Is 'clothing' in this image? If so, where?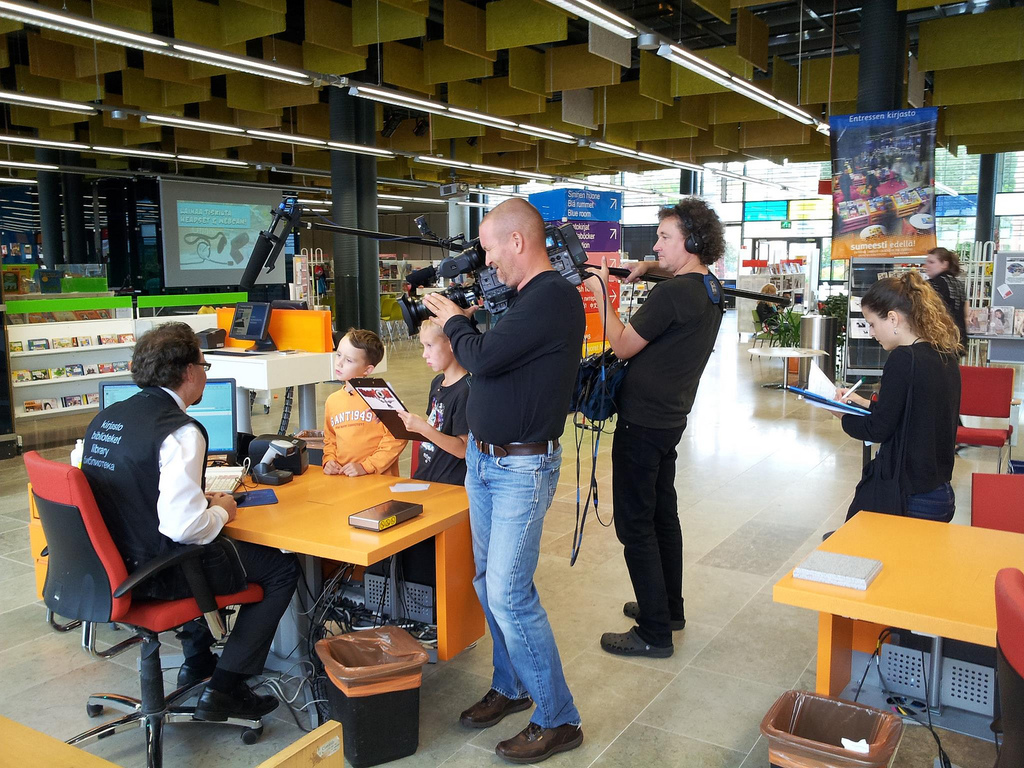
Yes, at bbox=[319, 380, 409, 474].
